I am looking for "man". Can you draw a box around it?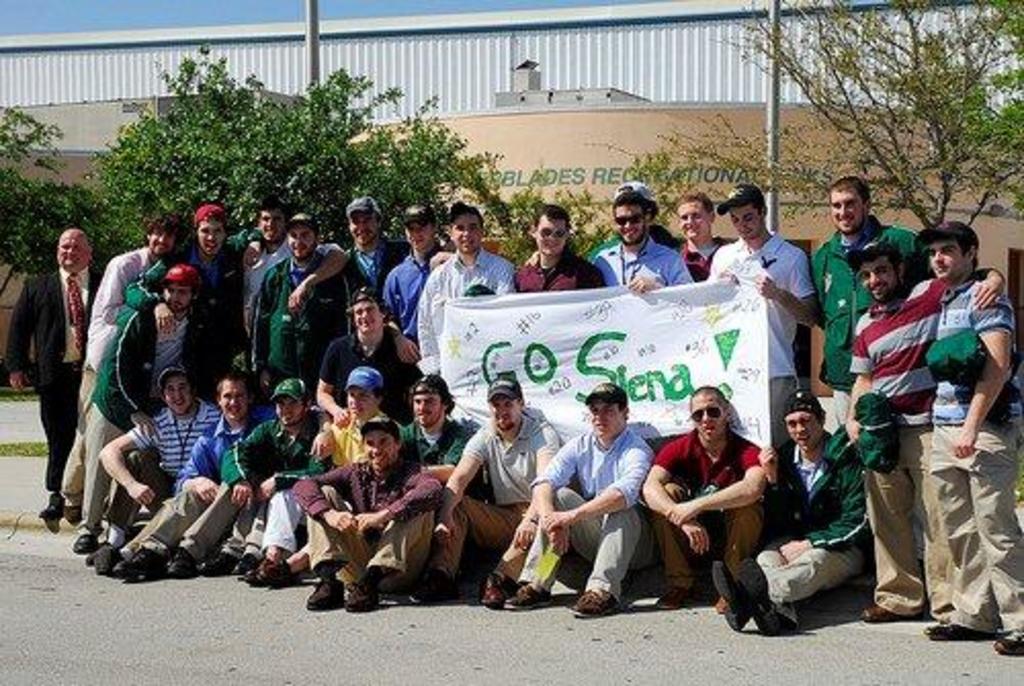
Sure, the bounding box is {"x1": 915, "y1": 215, "x2": 1022, "y2": 655}.
